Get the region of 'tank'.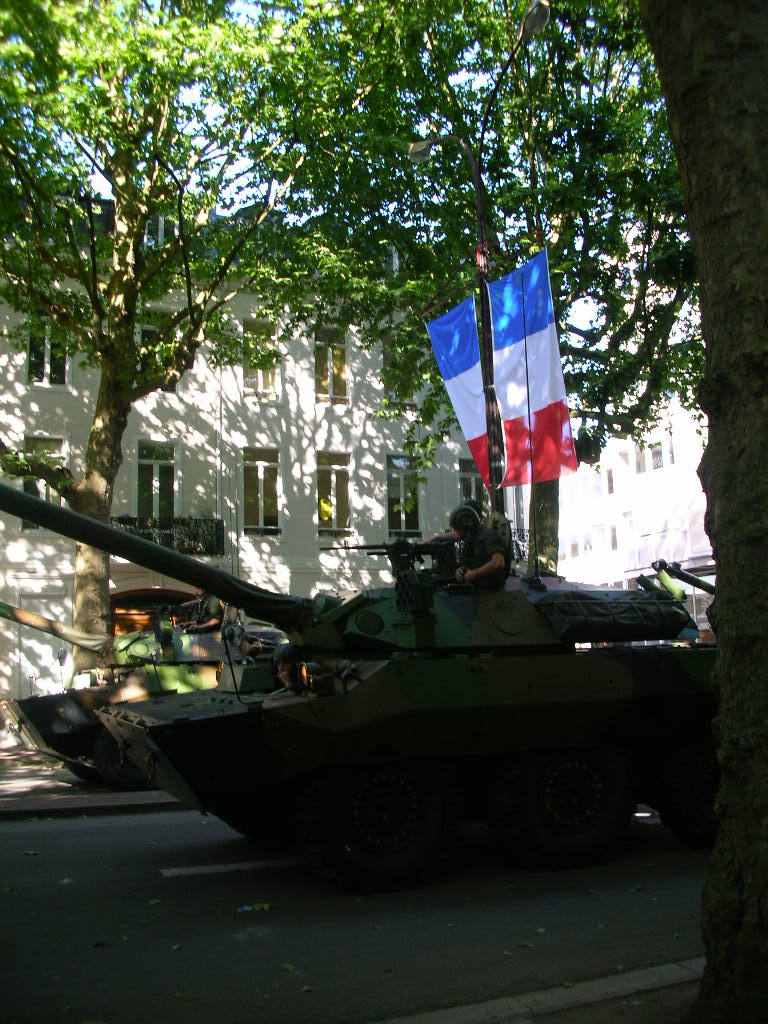
<box>650,556,713,629</box>.
